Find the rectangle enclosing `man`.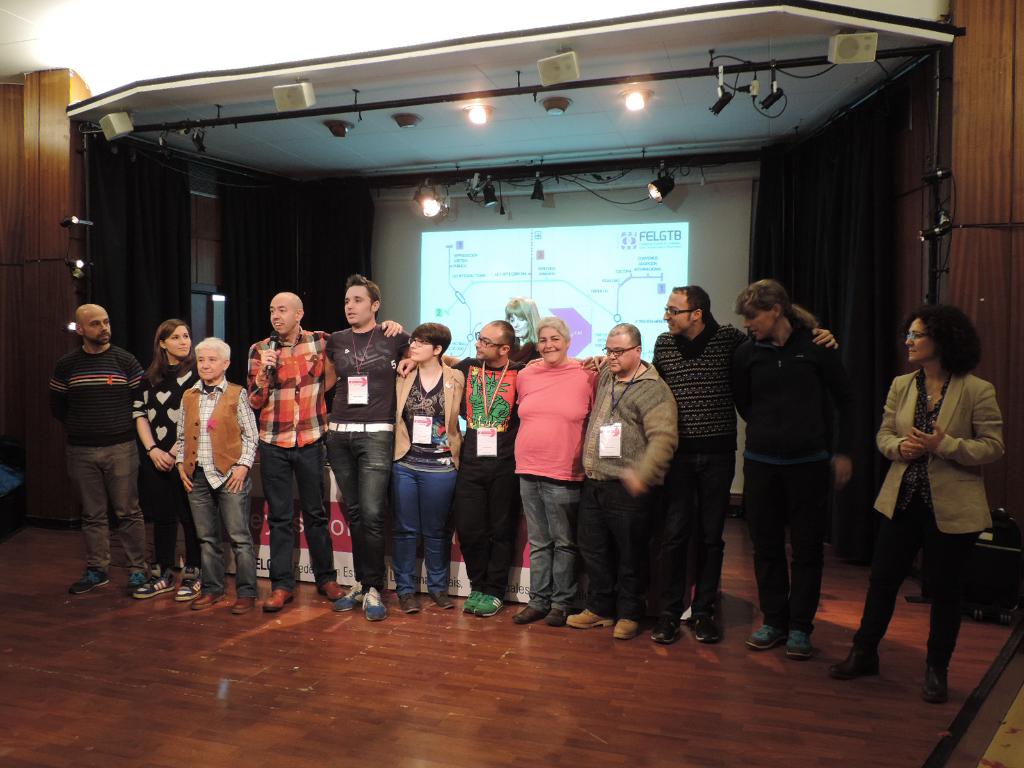
box=[573, 326, 681, 636].
